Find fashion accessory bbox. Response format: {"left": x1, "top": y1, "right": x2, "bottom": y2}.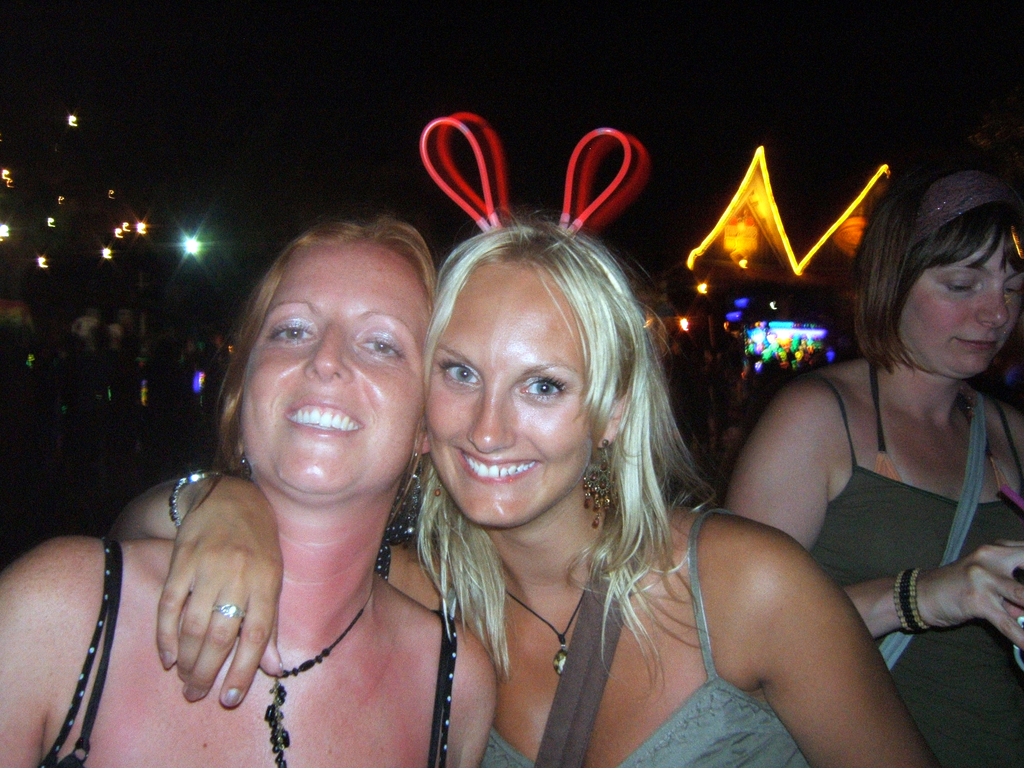
{"left": 394, "top": 460, "right": 428, "bottom": 540}.
